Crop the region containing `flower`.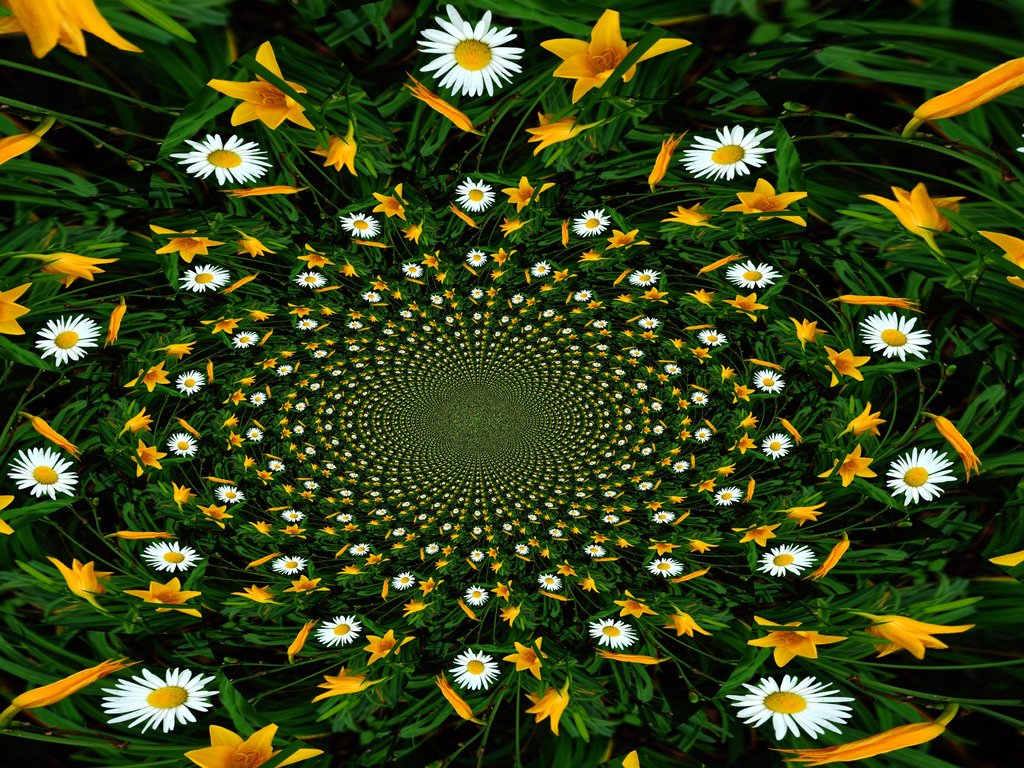
Crop region: pyautogui.locateOnScreen(856, 310, 935, 365).
